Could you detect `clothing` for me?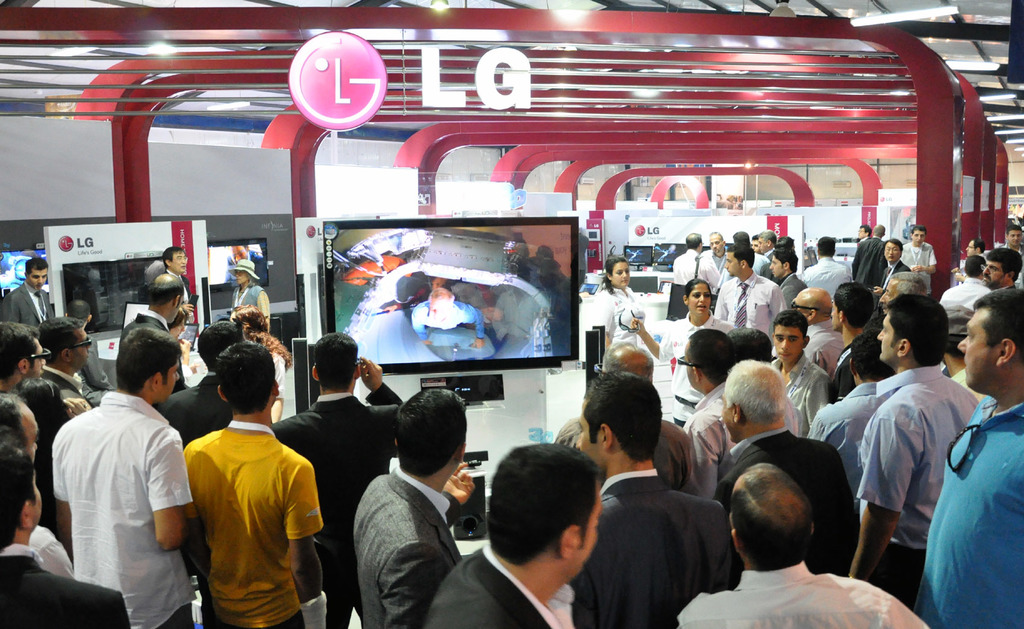
Detection result: region(572, 468, 730, 628).
